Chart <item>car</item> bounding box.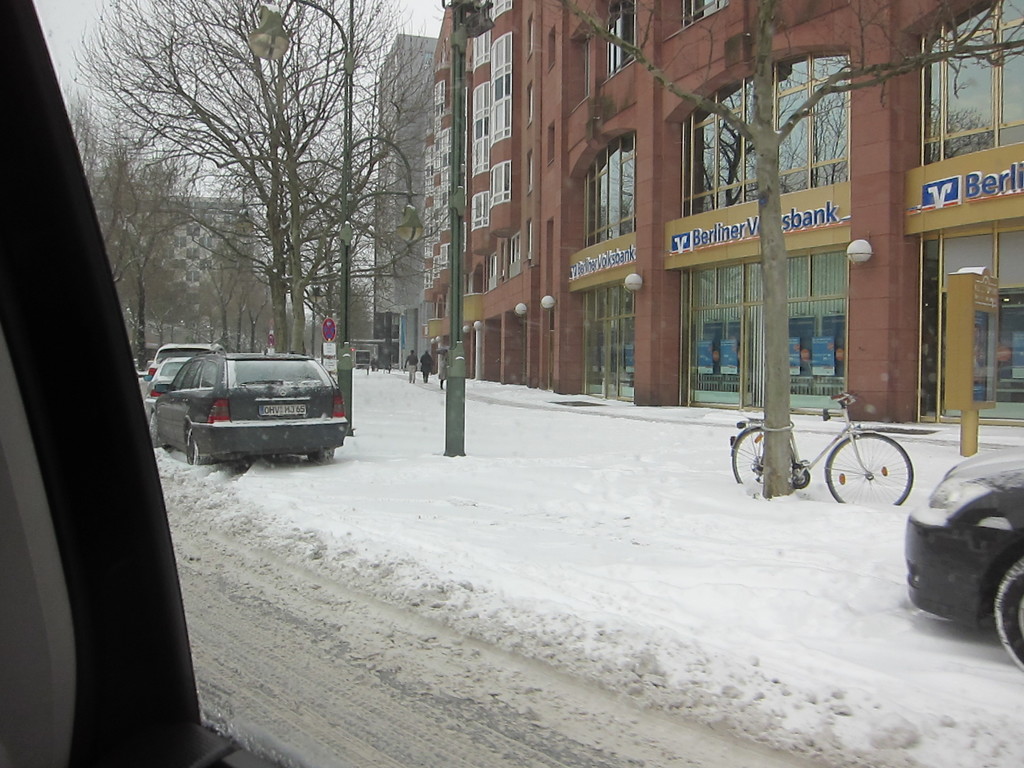
Charted: {"x1": 148, "y1": 348, "x2": 353, "y2": 468}.
